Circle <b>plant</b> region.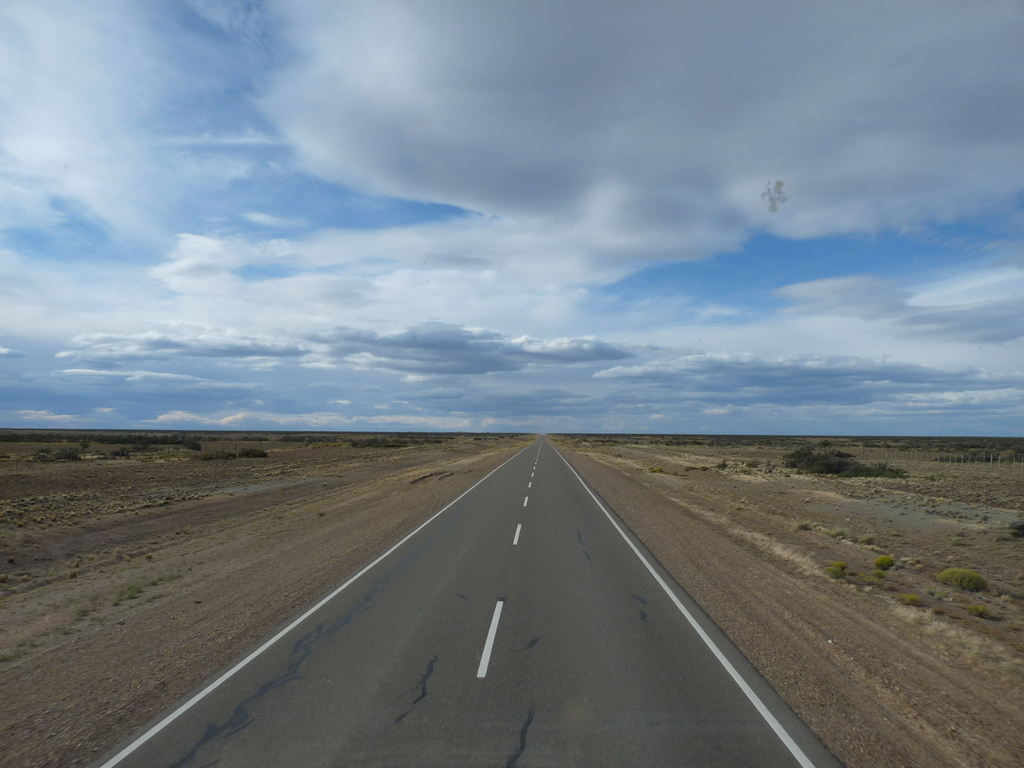
Region: <box>316,508,328,519</box>.
